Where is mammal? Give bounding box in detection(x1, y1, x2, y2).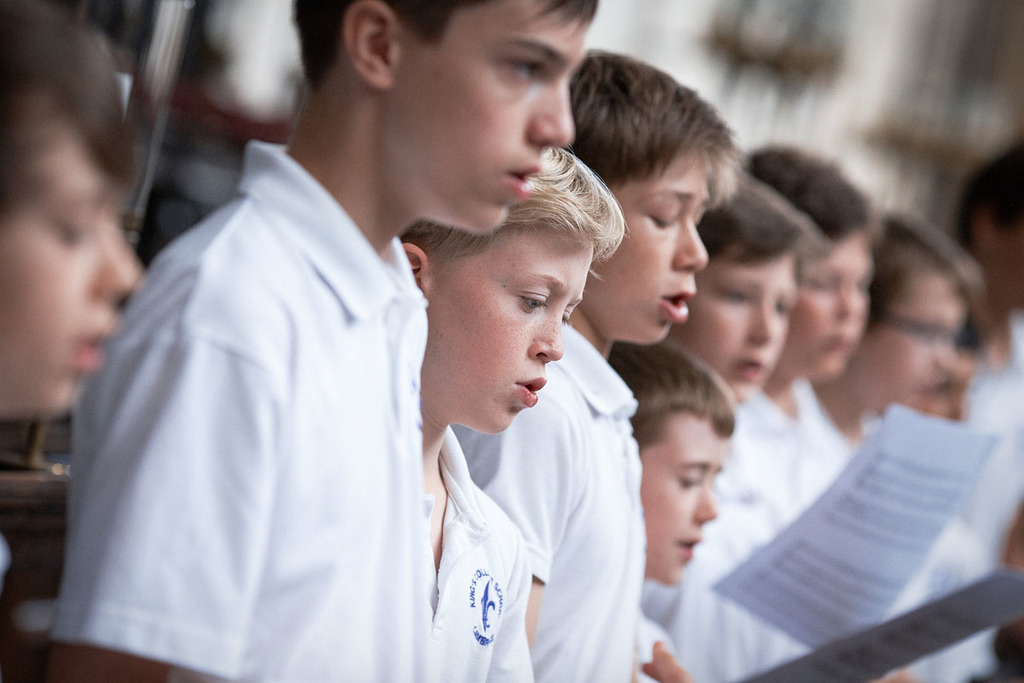
detection(604, 337, 742, 682).
